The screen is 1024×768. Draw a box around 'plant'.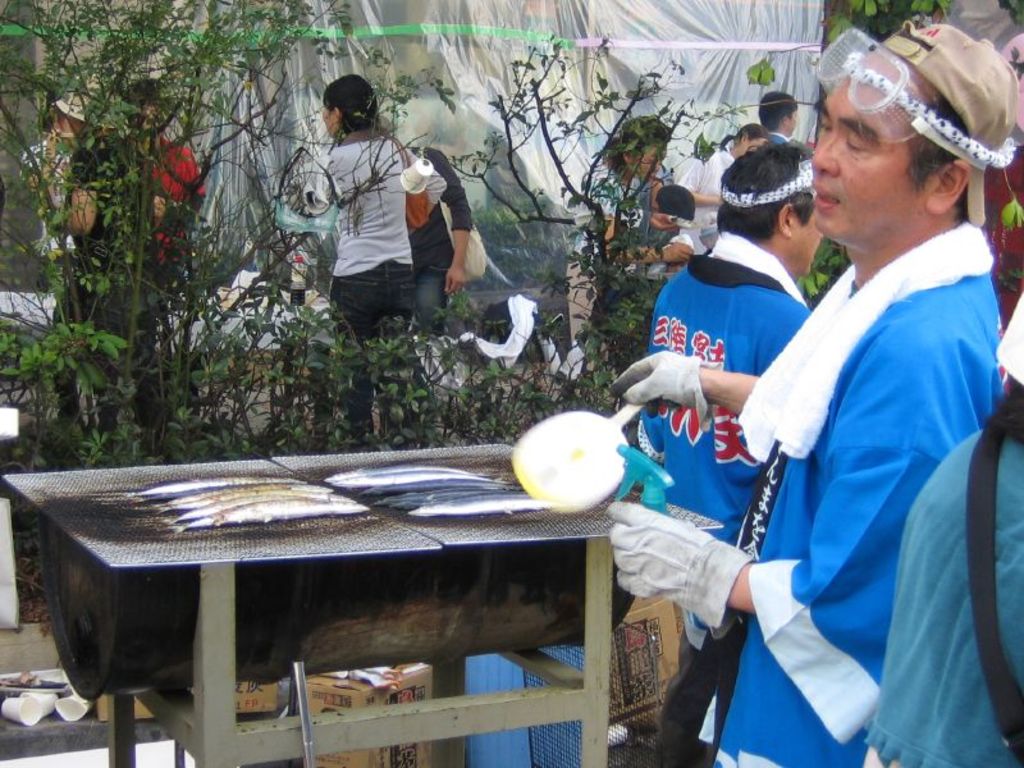
422, 36, 704, 389.
